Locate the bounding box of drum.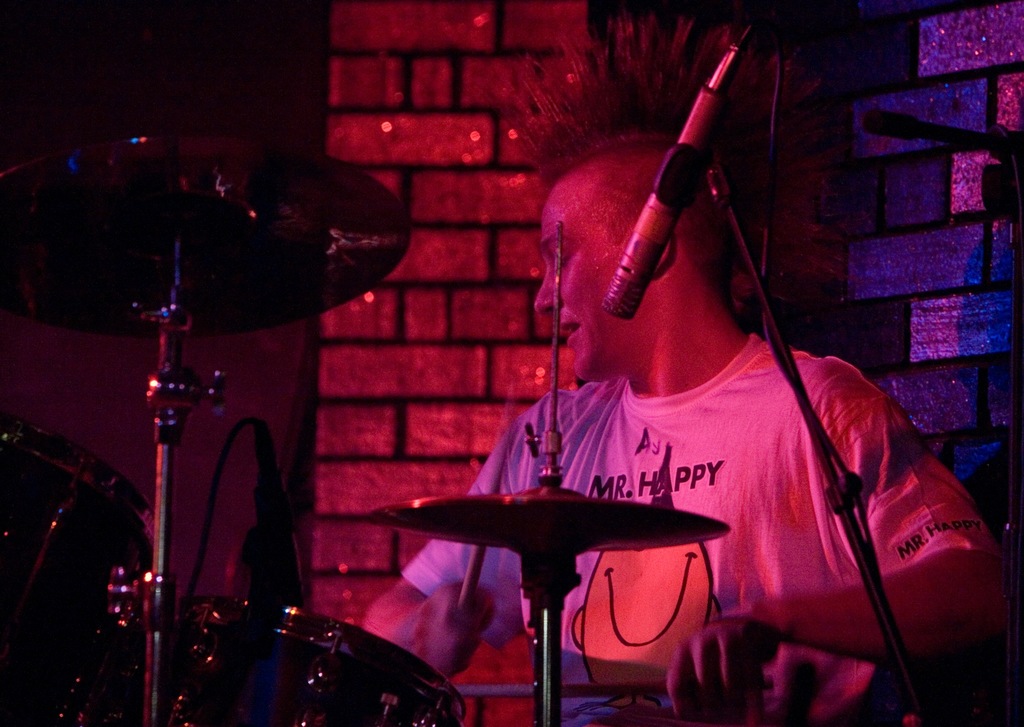
Bounding box: [x1=0, y1=421, x2=162, y2=726].
